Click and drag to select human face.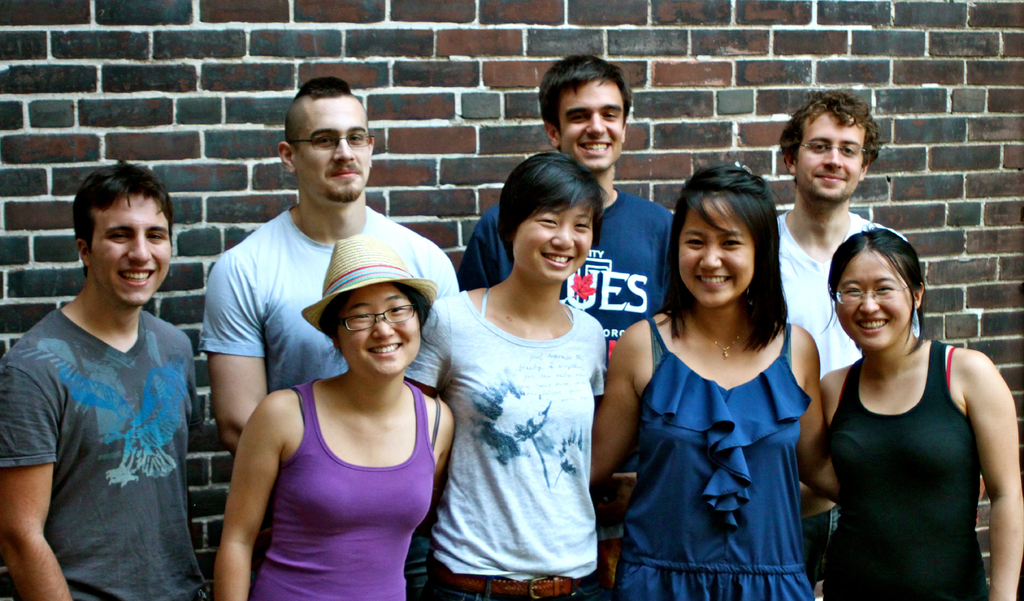
Selection: rect(676, 193, 774, 311).
